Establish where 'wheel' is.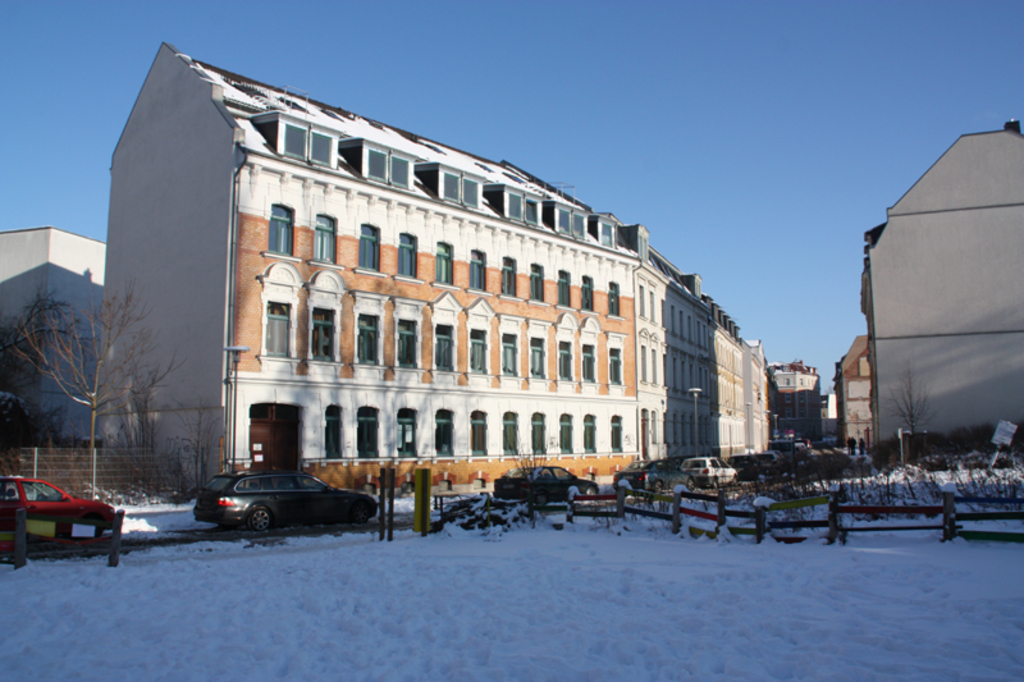
Established at 248:508:273:531.
